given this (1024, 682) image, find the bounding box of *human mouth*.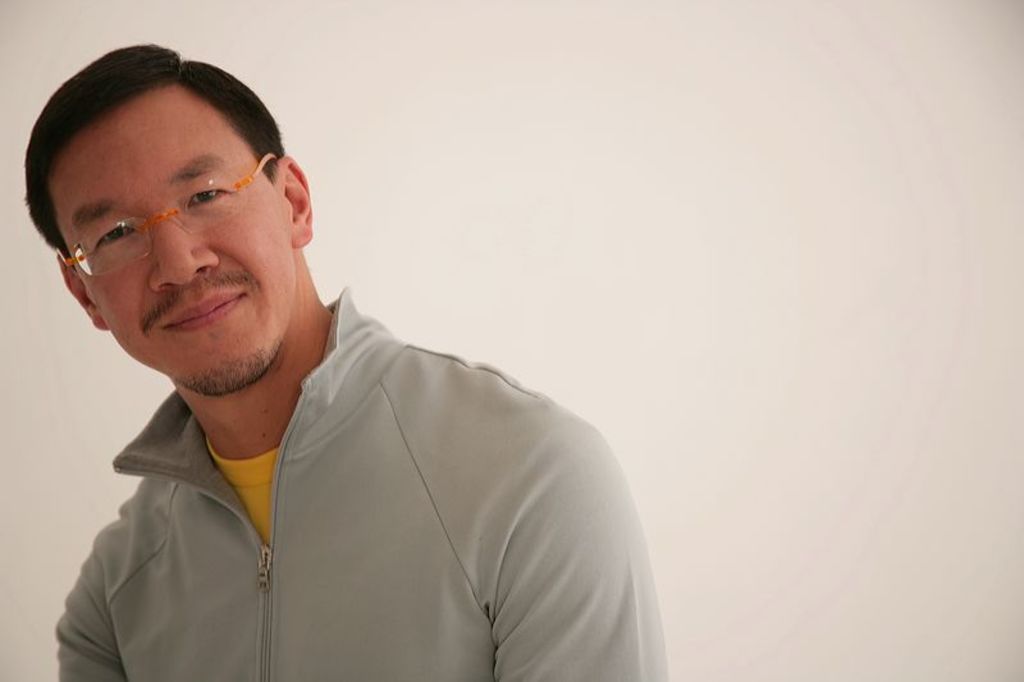
165, 292, 243, 328.
